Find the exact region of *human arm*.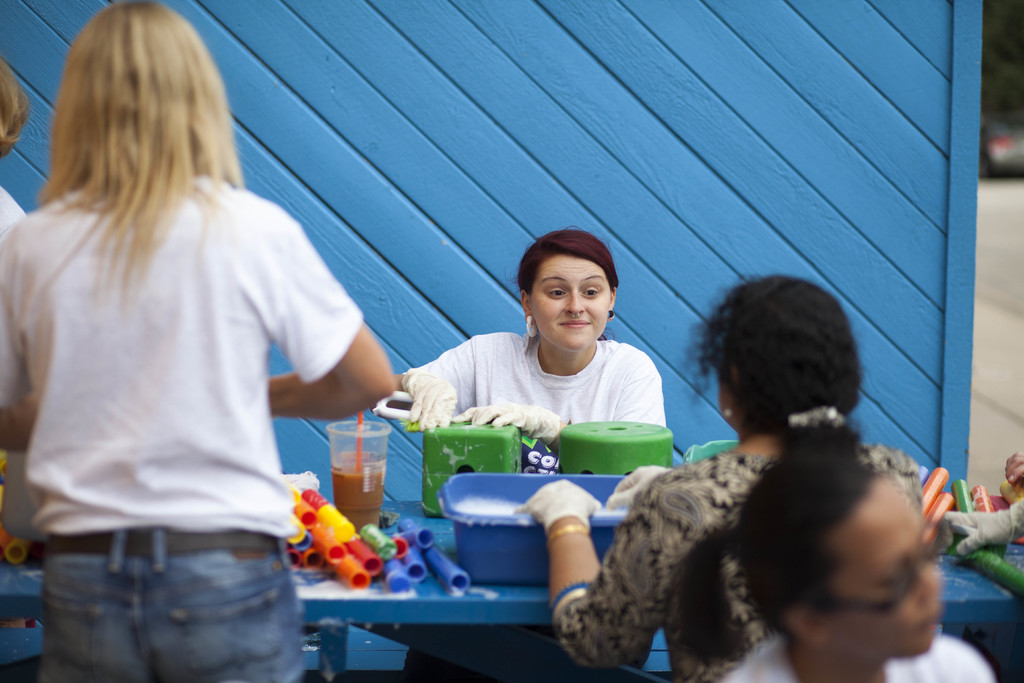
Exact region: (454,340,678,469).
